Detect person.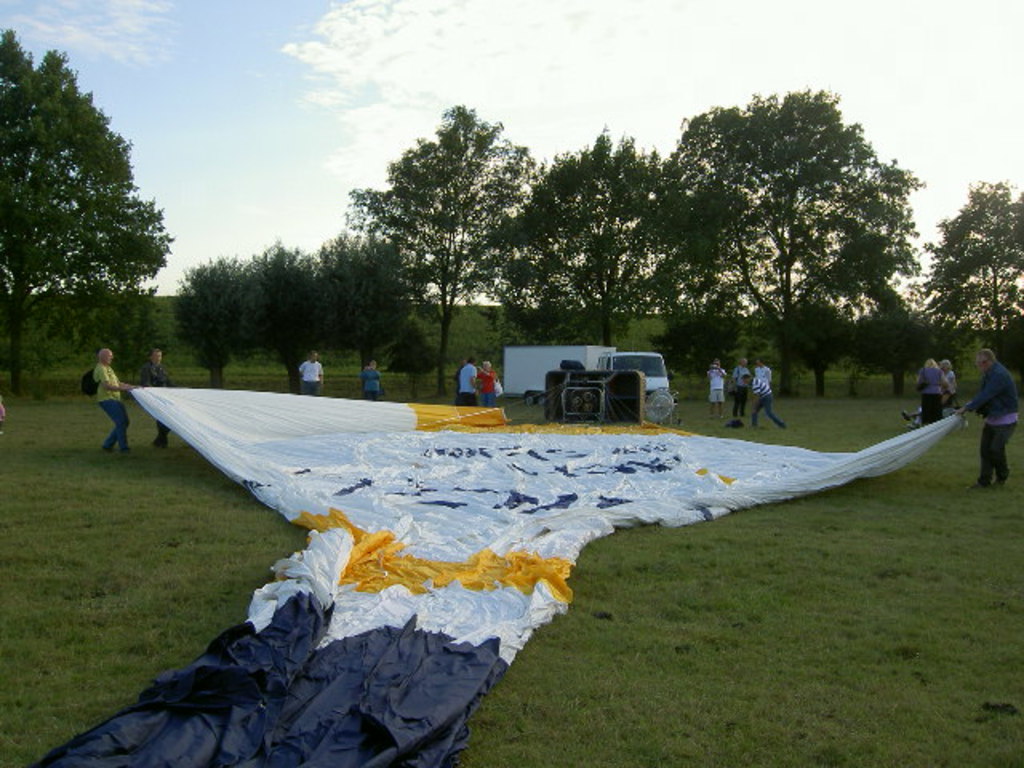
Detected at (left=904, top=354, right=957, bottom=422).
